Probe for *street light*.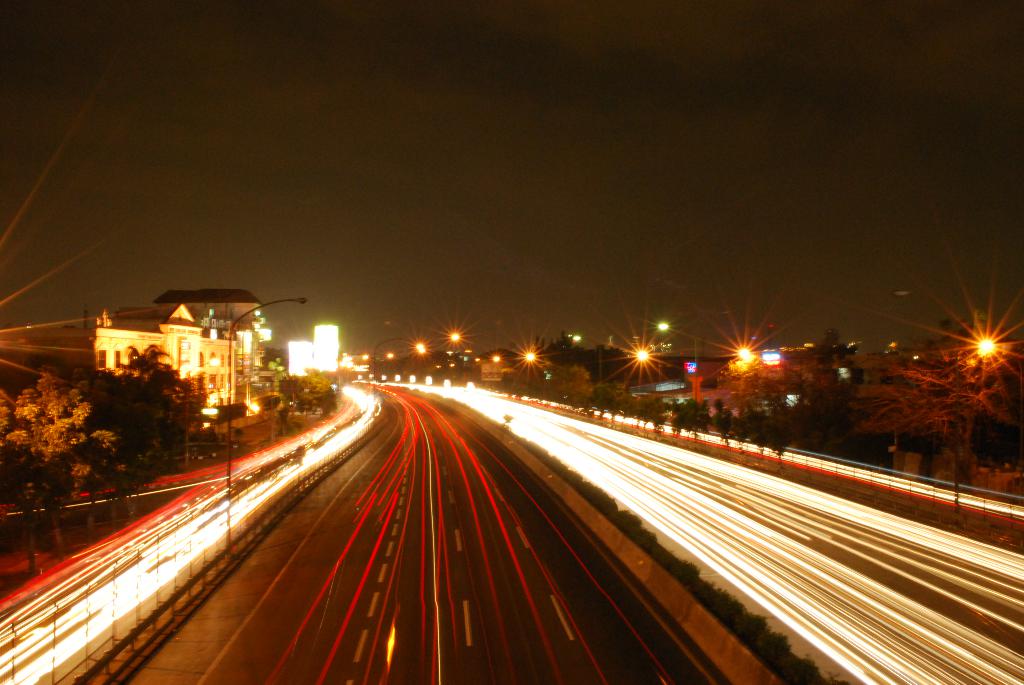
Probe result: [977,337,999,361].
